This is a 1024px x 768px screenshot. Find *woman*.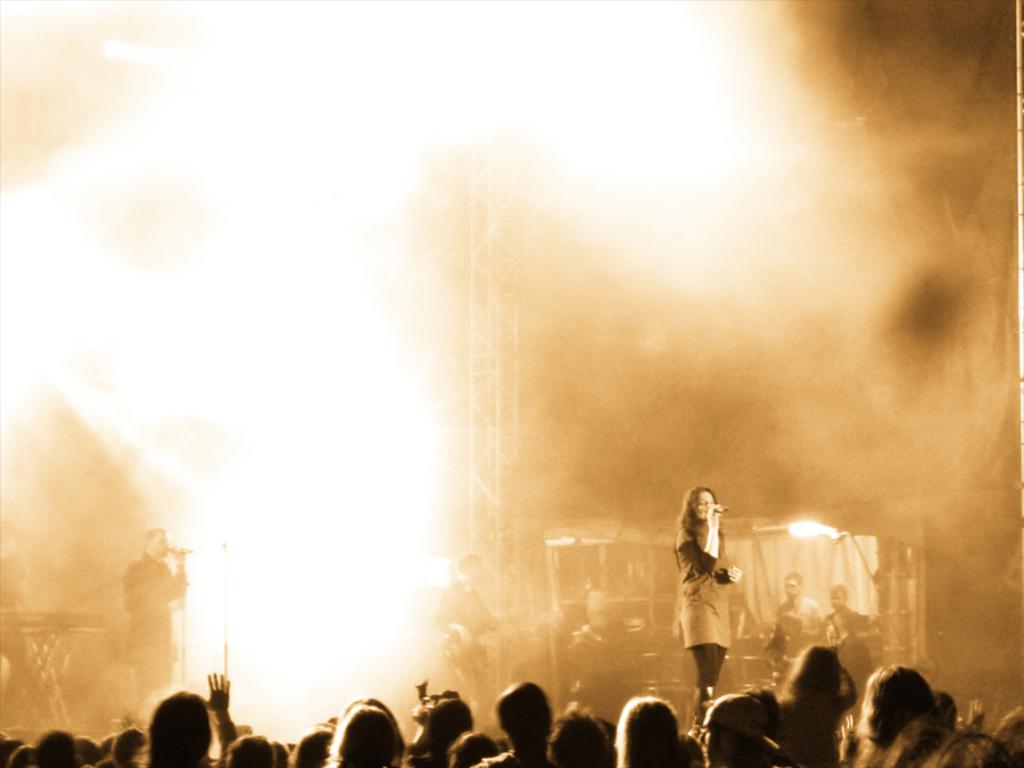
Bounding box: <region>331, 697, 403, 767</region>.
